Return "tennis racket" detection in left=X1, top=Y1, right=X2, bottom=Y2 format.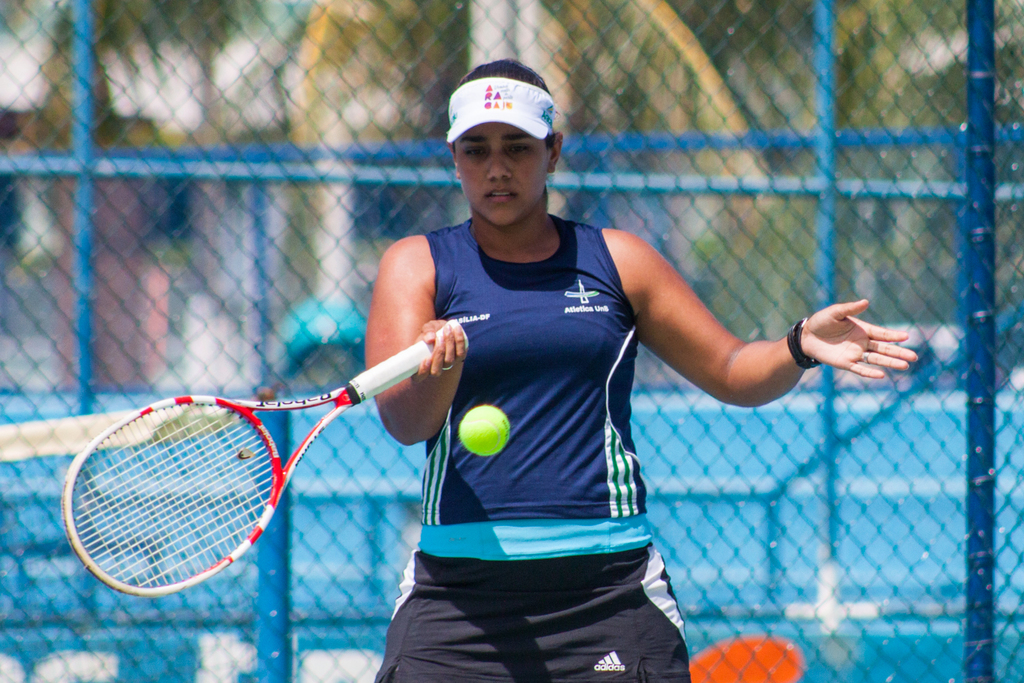
left=61, top=319, right=471, bottom=600.
